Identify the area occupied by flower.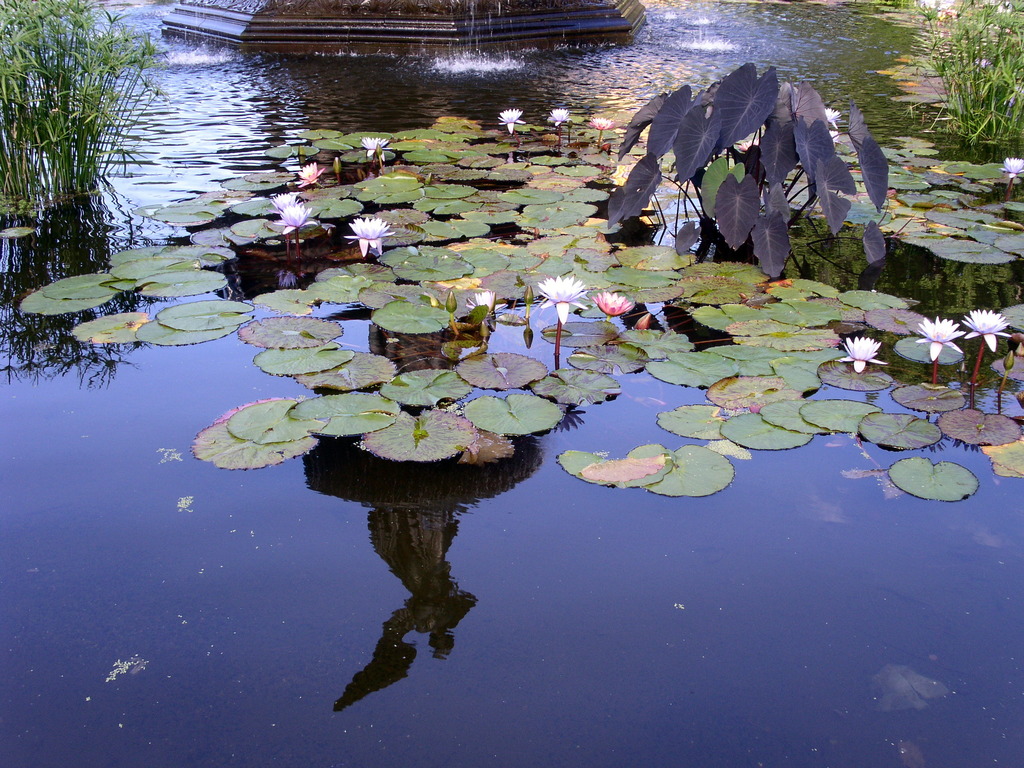
Area: <bbox>998, 156, 1023, 182</bbox>.
